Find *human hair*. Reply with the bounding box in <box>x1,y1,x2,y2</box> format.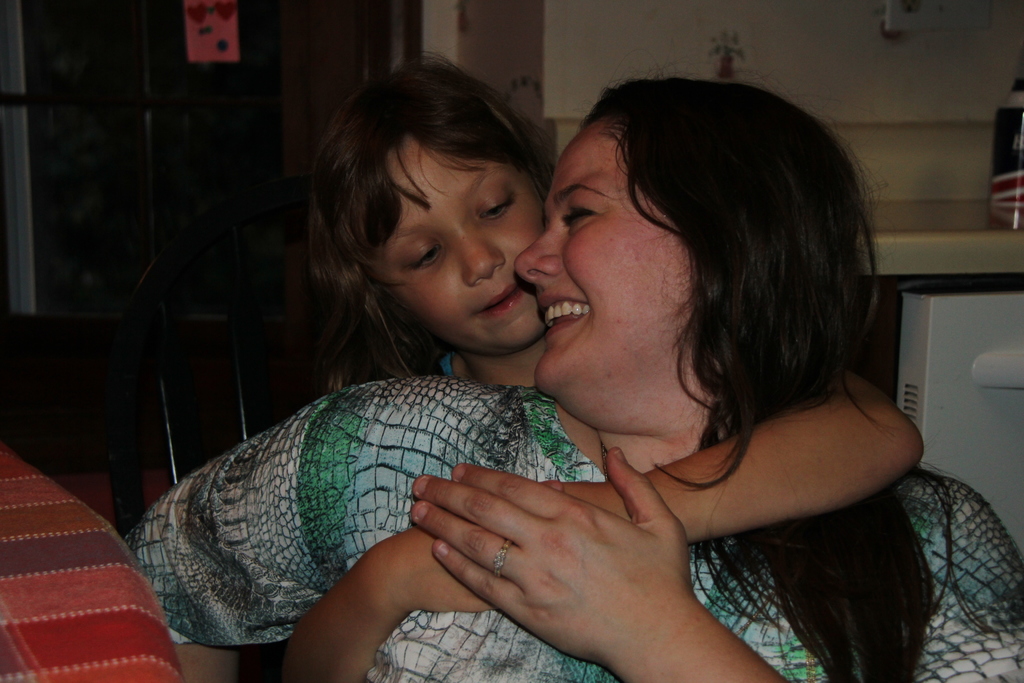
<box>292,54,557,376</box>.
